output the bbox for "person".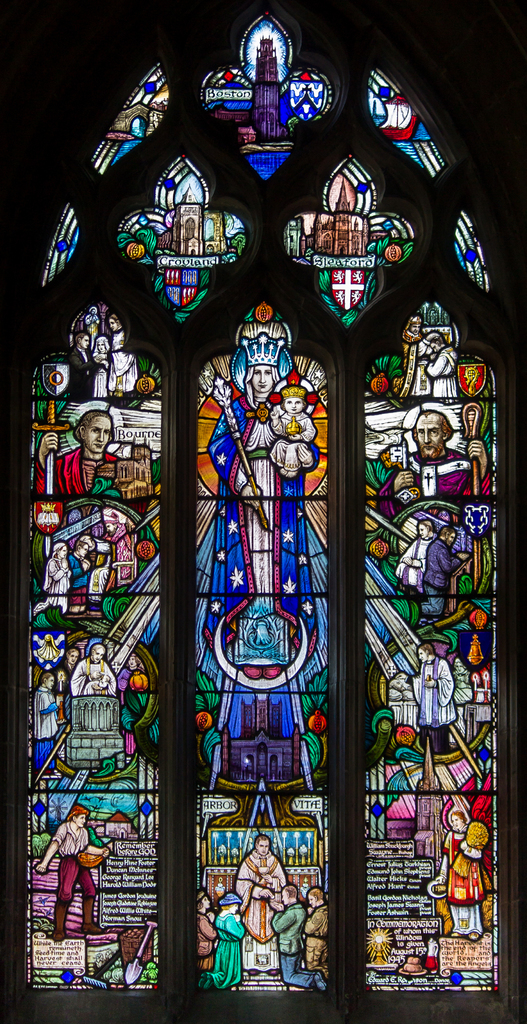
bbox(65, 331, 100, 403).
